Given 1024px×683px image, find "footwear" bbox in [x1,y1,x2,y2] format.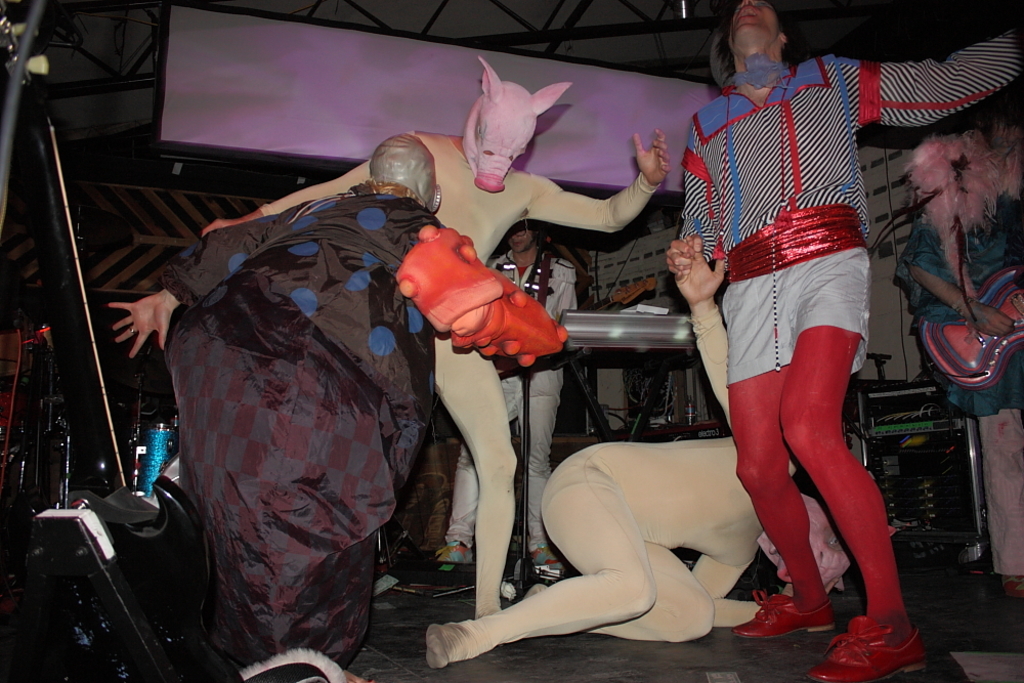
[527,542,570,574].
